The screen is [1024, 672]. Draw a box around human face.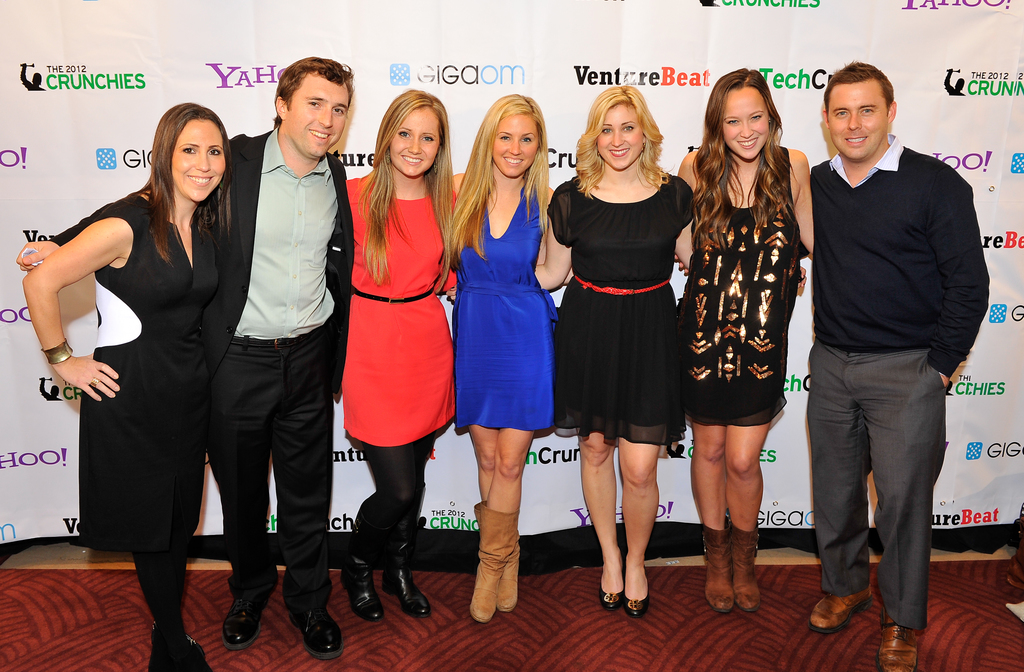
select_region(489, 118, 538, 180).
